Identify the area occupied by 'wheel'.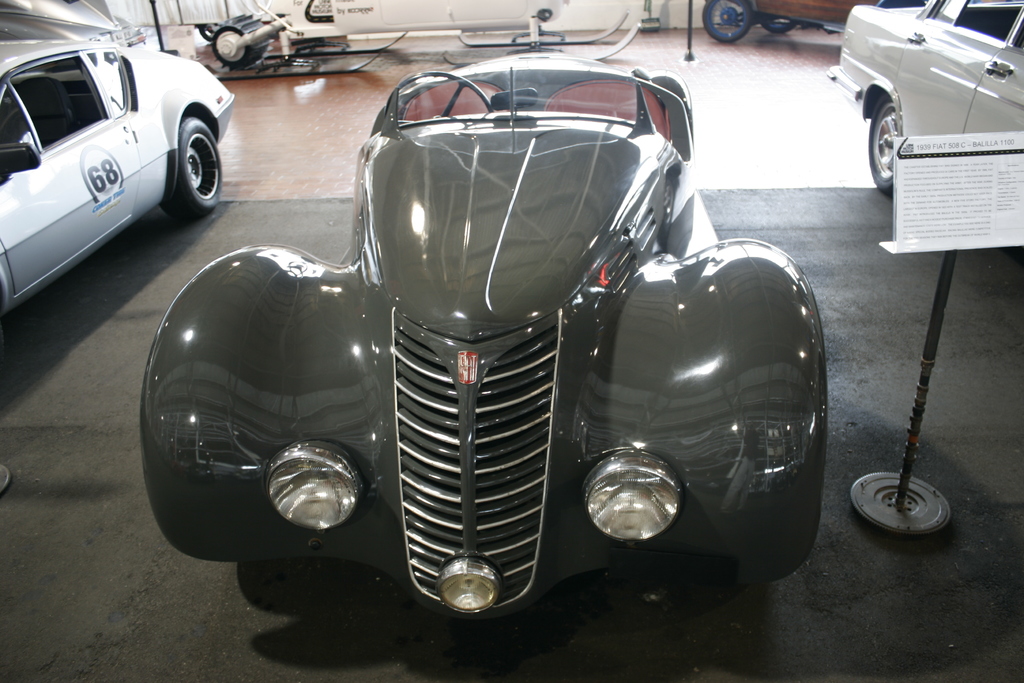
Area: rect(863, 95, 896, 195).
